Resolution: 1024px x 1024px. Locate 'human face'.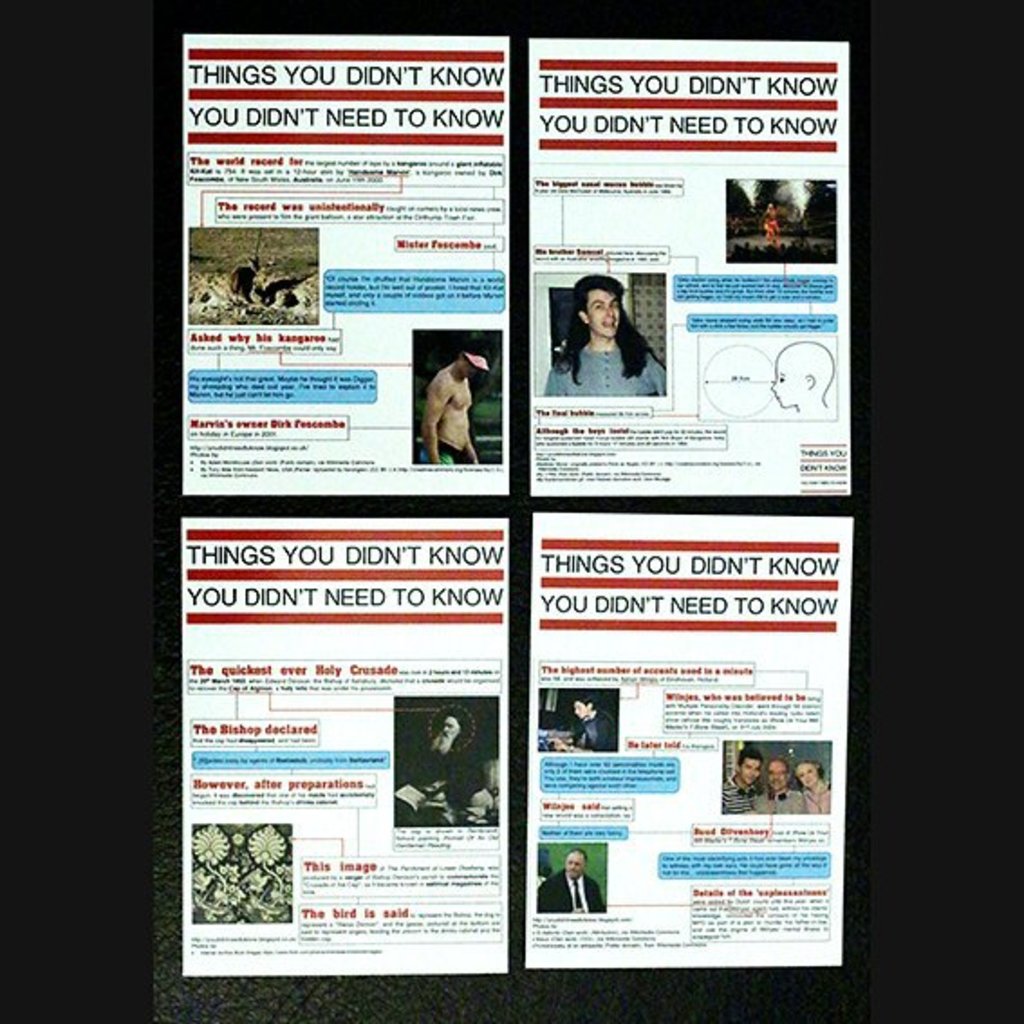
region(558, 842, 583, 881).
